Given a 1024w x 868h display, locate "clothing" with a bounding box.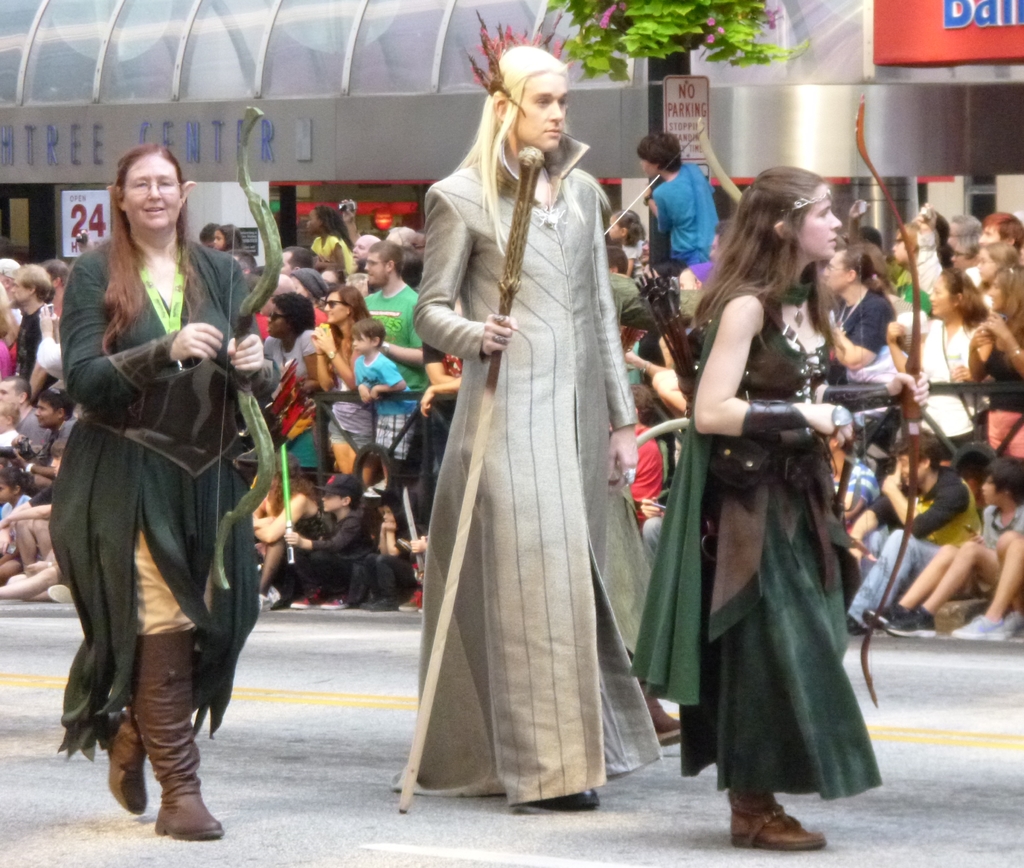
Located: (986, 263, 1023, 364).
